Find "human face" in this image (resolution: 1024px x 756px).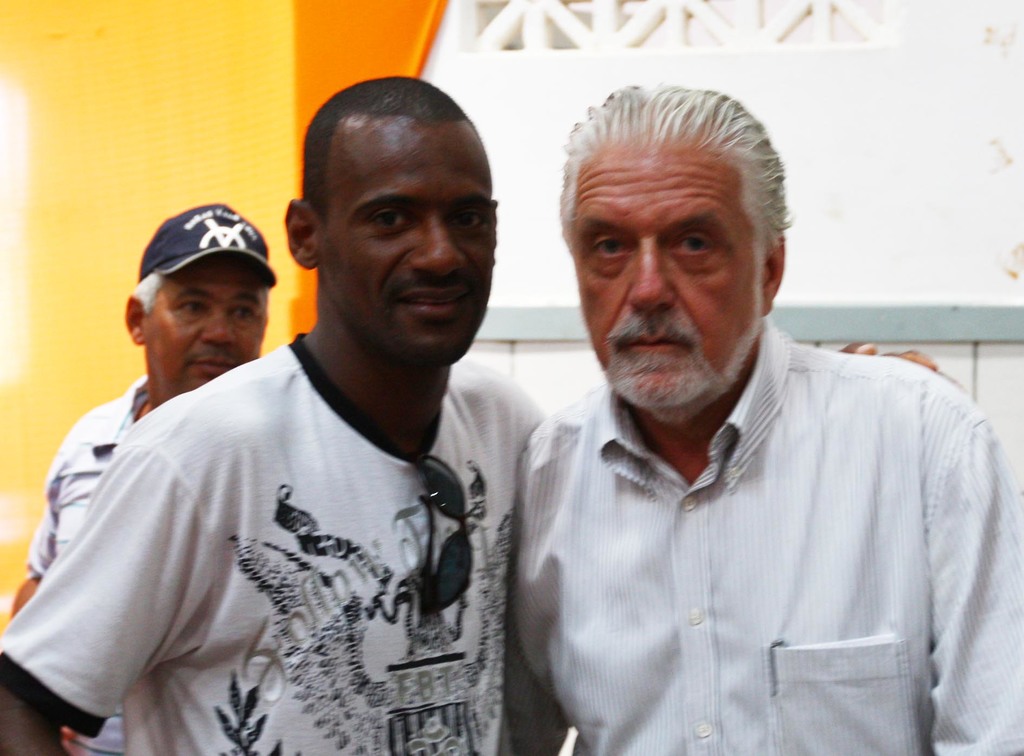
145, 257, 265, 388.
